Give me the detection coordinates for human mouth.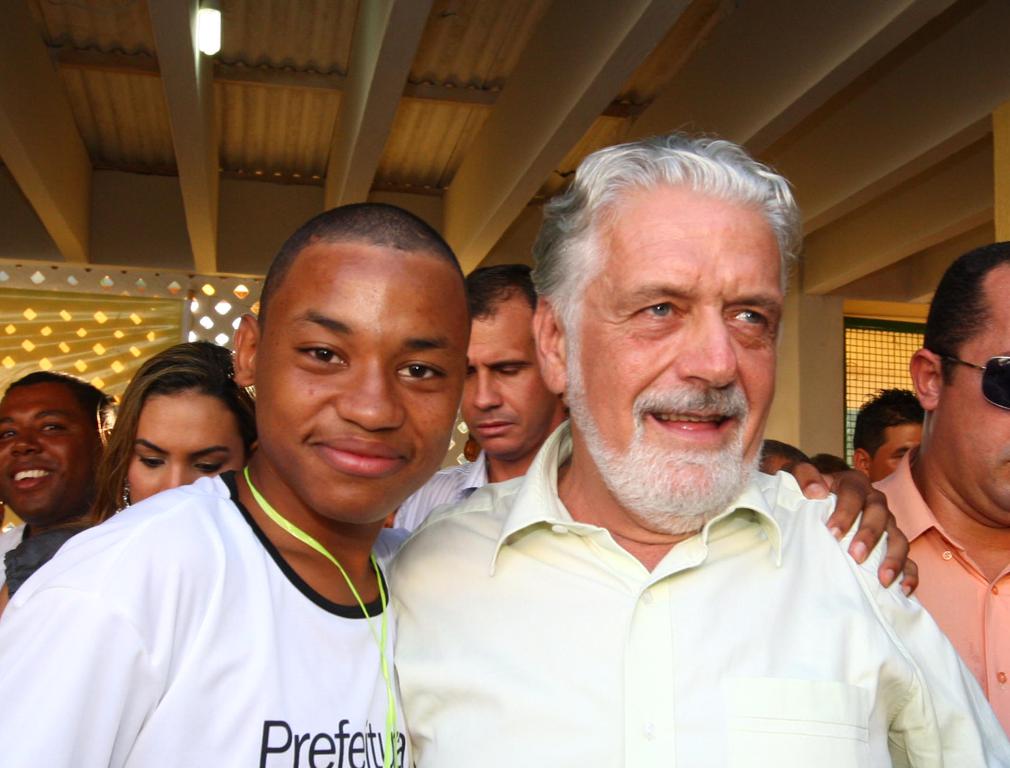
[left=477, top=412, right=517, bottom=437].
